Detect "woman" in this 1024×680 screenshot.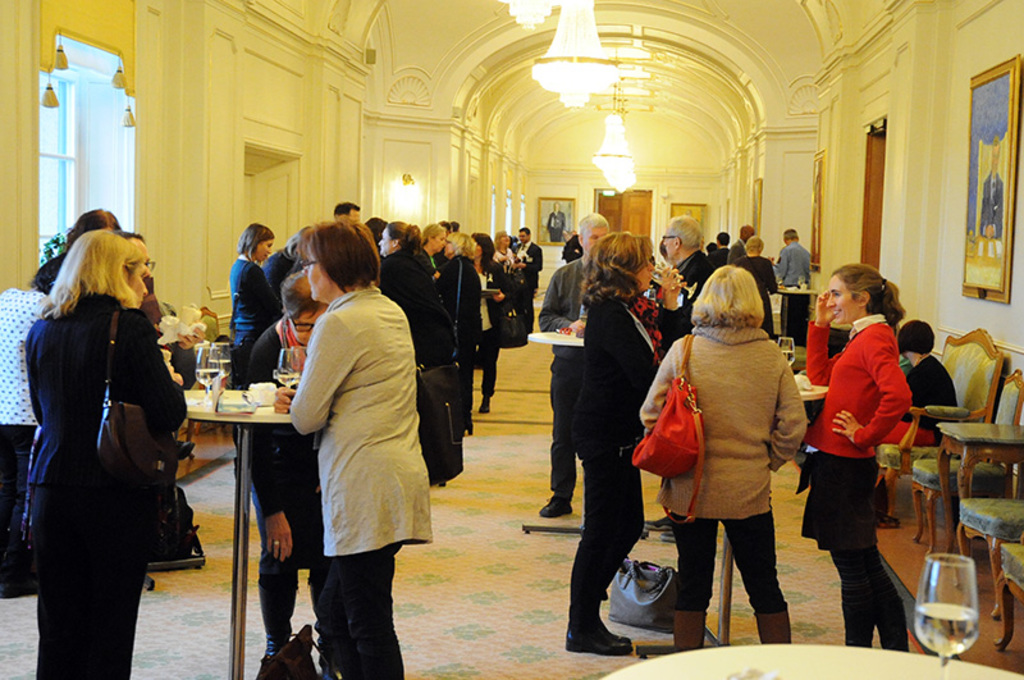
Detection: detection(0, 256, 69, 597).
